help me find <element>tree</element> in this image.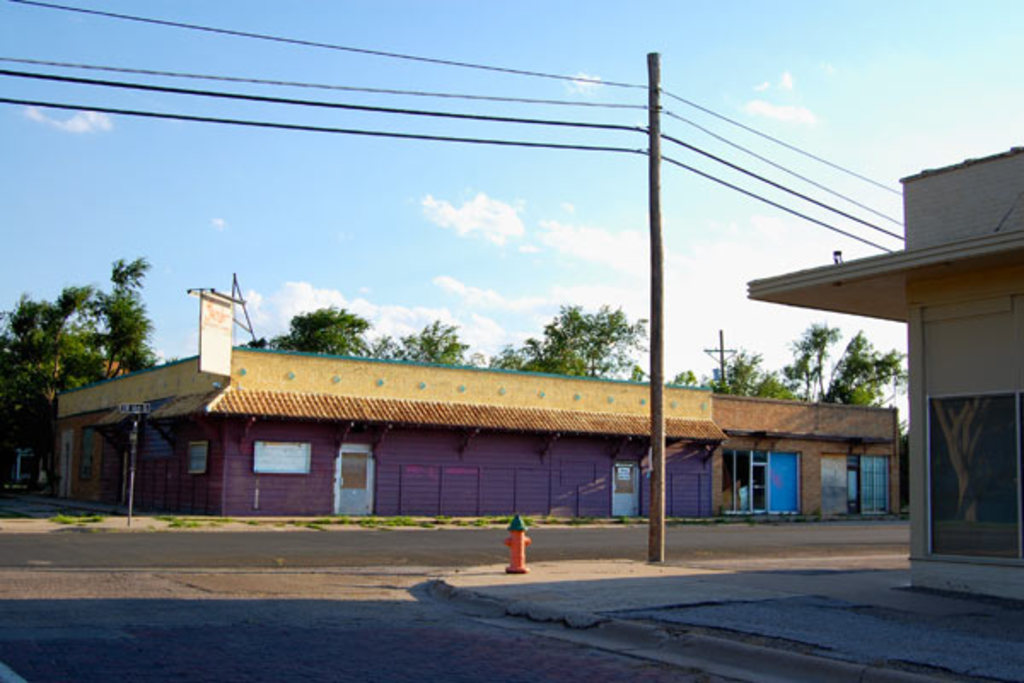
Found it: (x1=689, y1=359, x2=804, y2=401).
